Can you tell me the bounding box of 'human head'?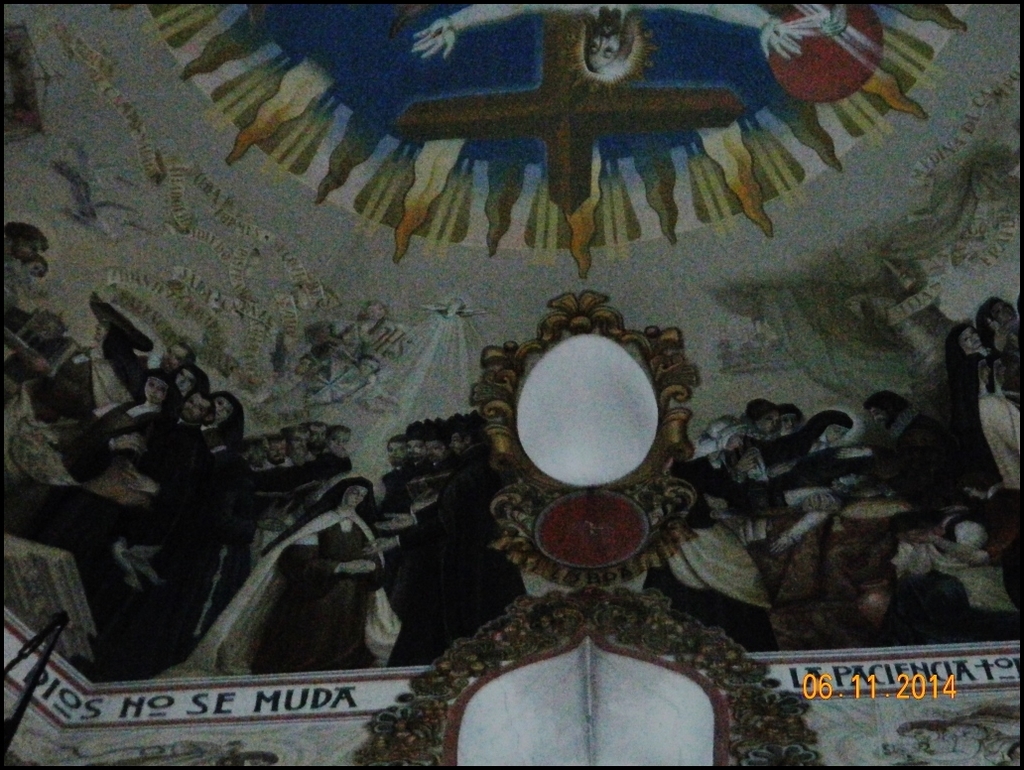
(x1=361, y1=299, x2=385, y2=318).
